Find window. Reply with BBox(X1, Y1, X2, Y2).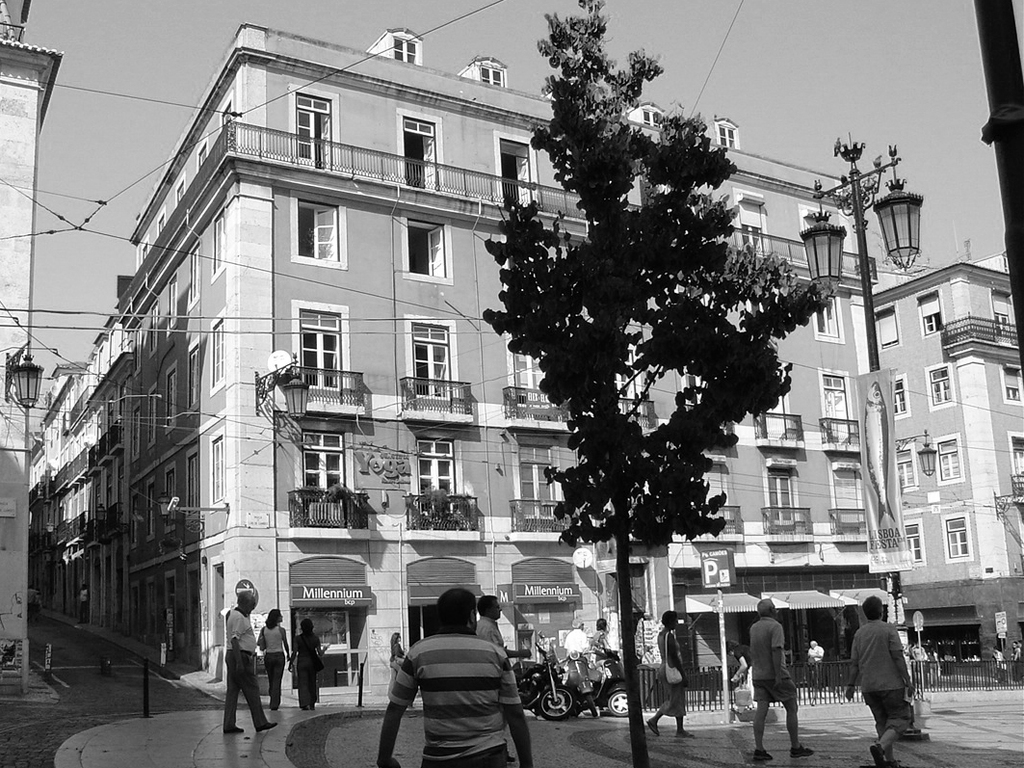
BBox(293, 298, 349, 393).
